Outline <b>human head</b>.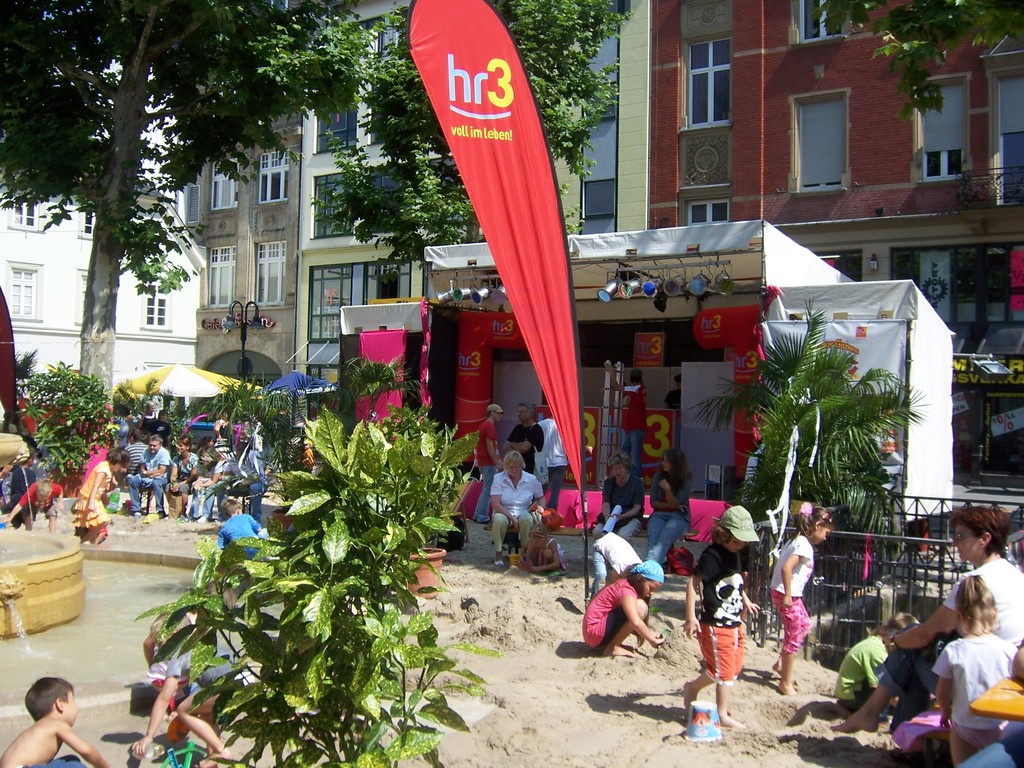
Outline: 627, 560, 663, 600.
